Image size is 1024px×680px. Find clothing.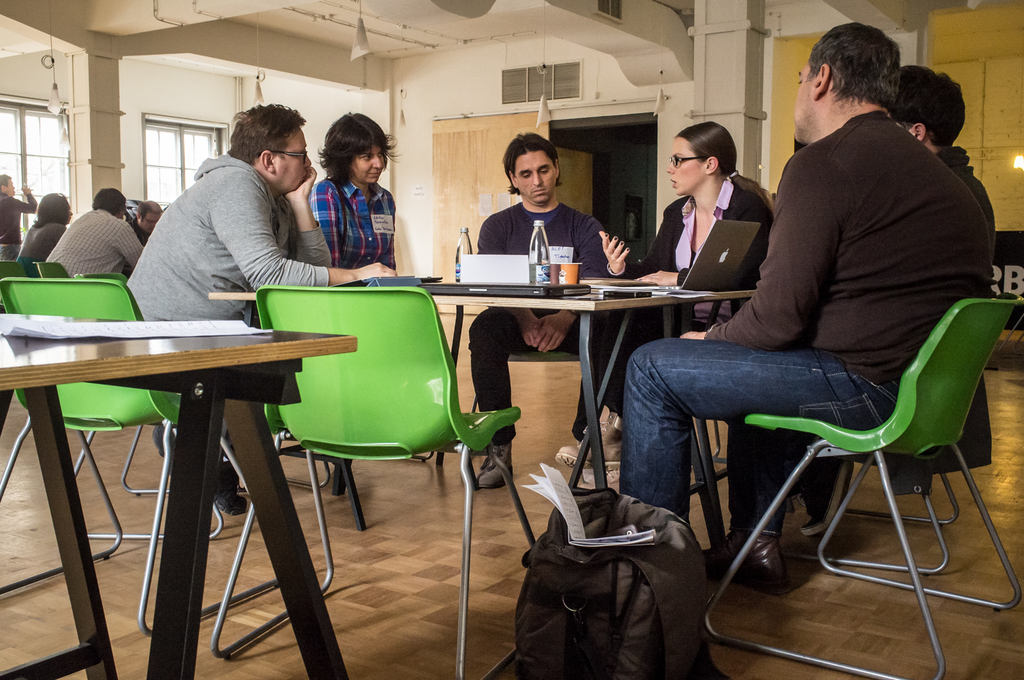
<box>467,198,607,447</box>.
